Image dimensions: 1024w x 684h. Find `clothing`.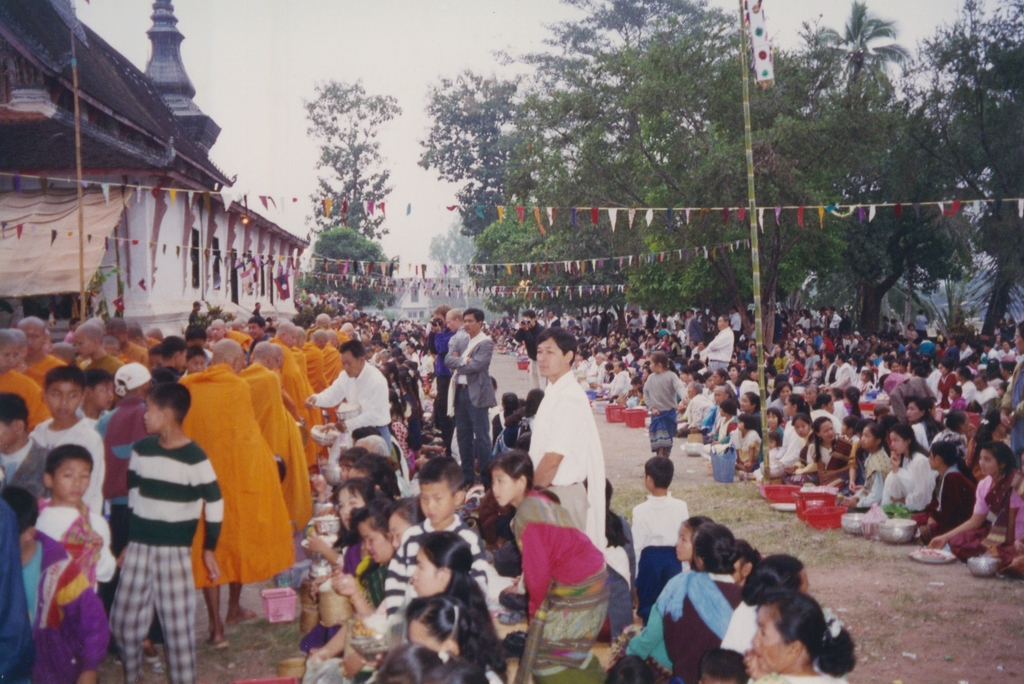
x1=507, y1=491, x2=614, y2=665.
